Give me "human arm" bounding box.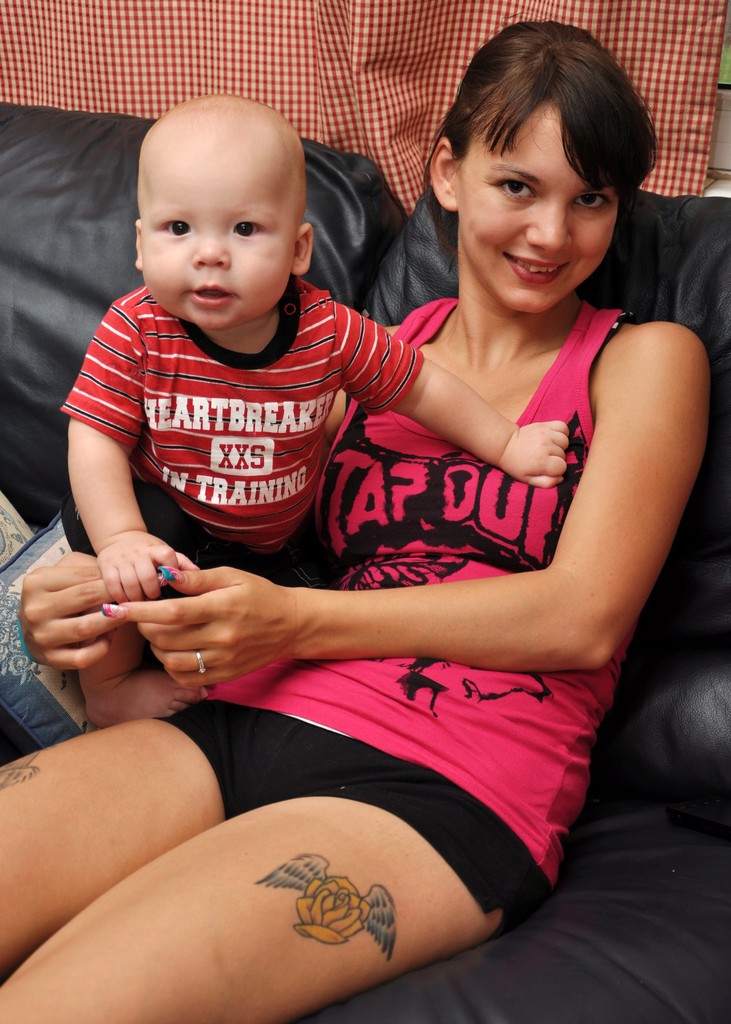
pyautogui.locateOnScreen(330, 307, 575, 488).
